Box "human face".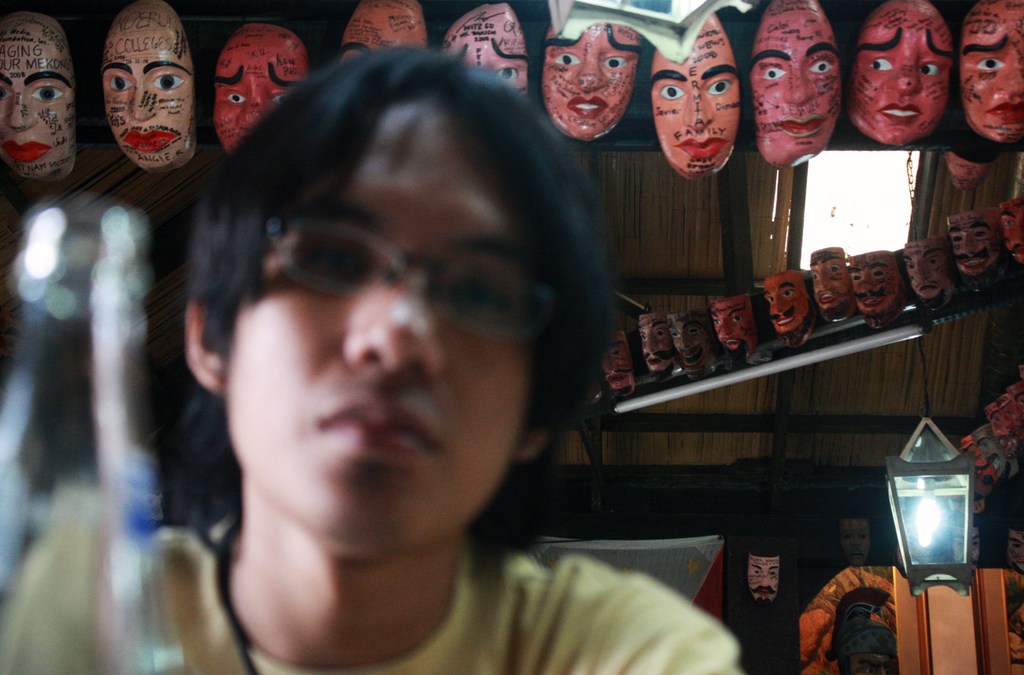
746/554/778/606.
